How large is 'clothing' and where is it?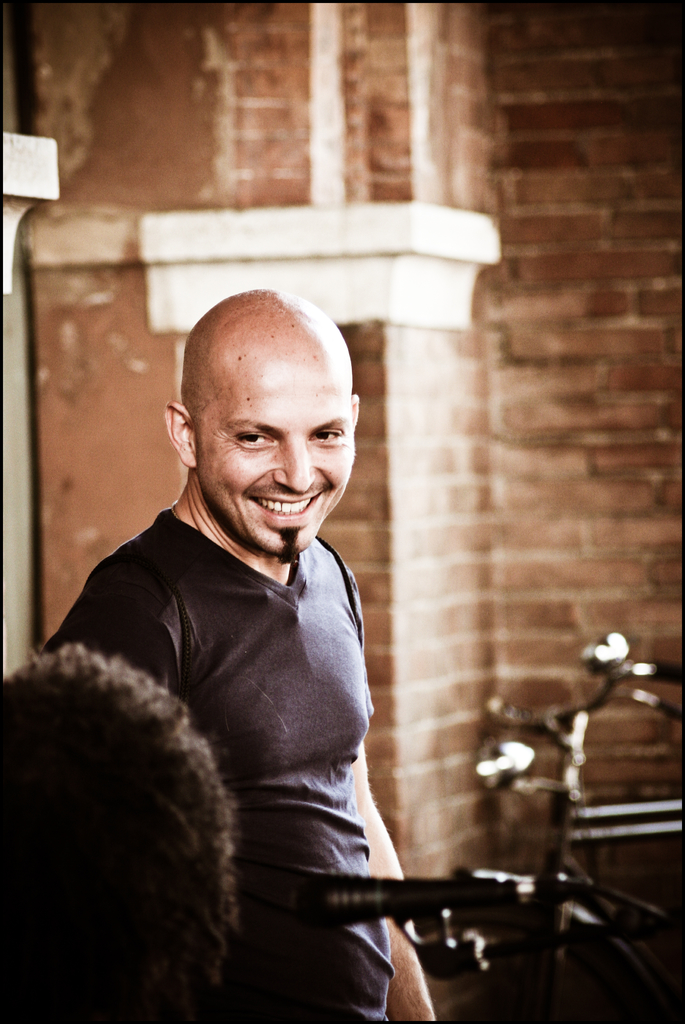
Bounding box: <bbox>84, 422, 433, 993</bbox>.
